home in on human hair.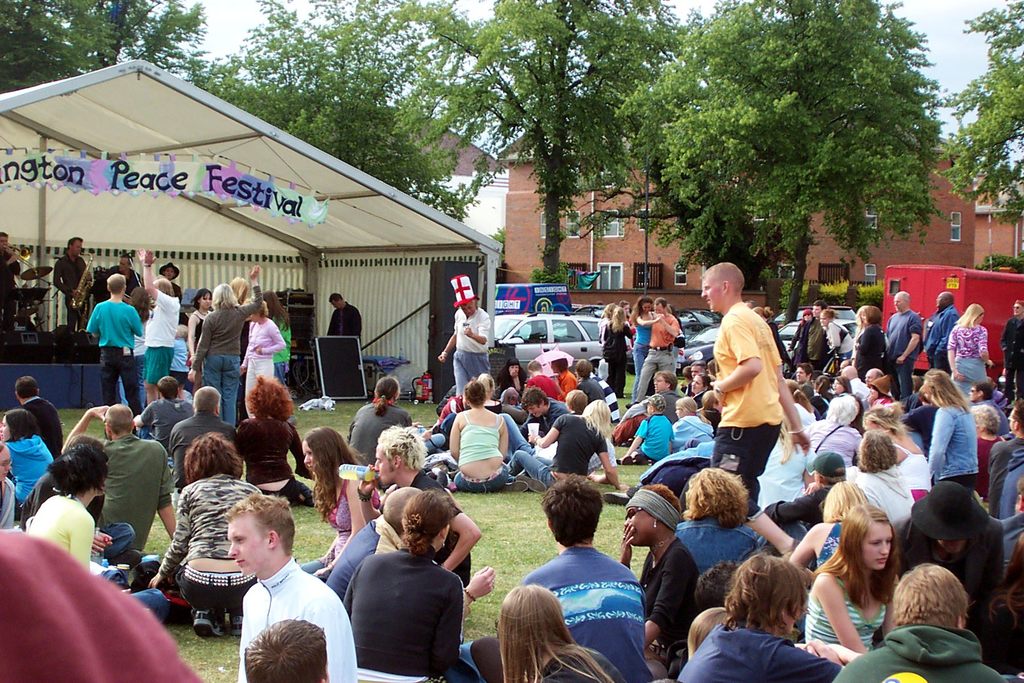
Homed in at region(565, 390, 588, 411).
